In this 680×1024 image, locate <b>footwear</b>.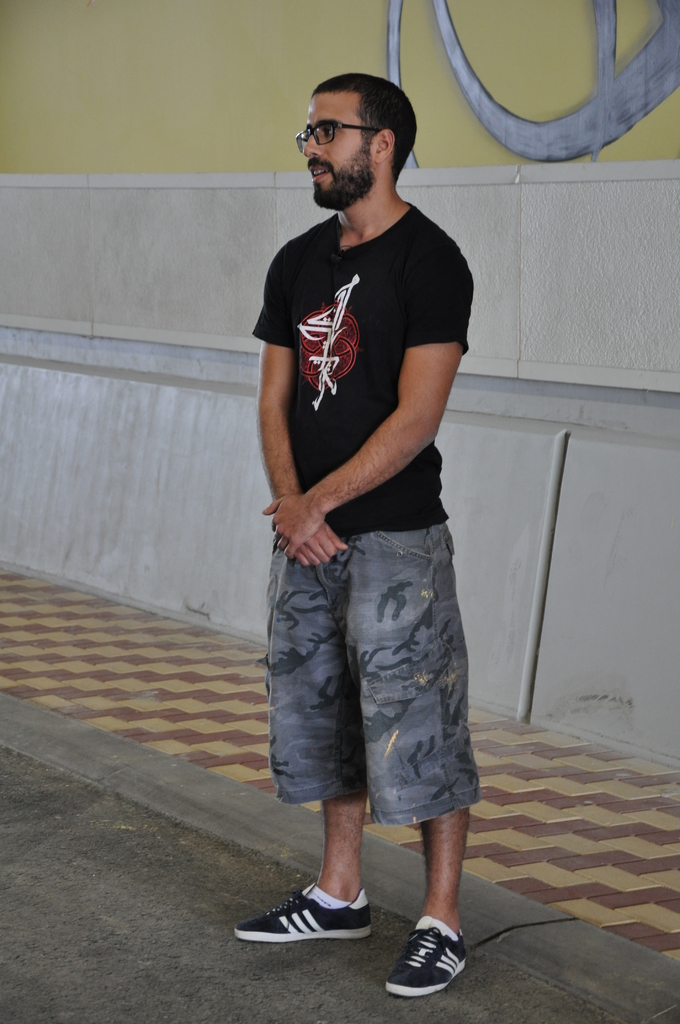
Bounding box: {"x1": 390, "y1": 930, "x2": 469, "y2": 1007}.
